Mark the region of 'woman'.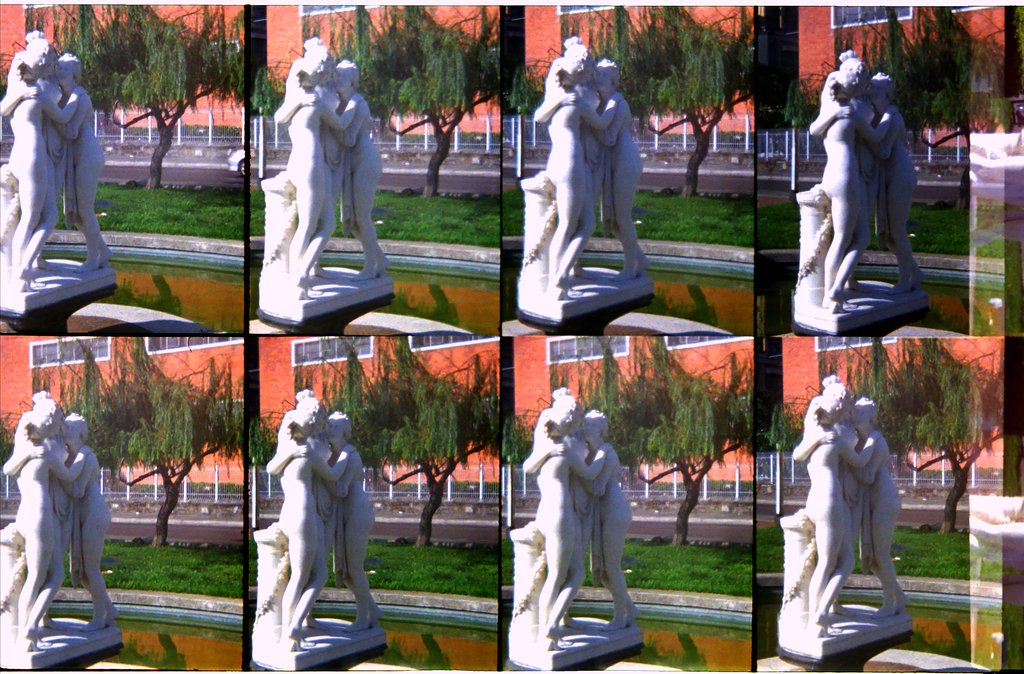
Region: locate(0, 383, 75, 629).
